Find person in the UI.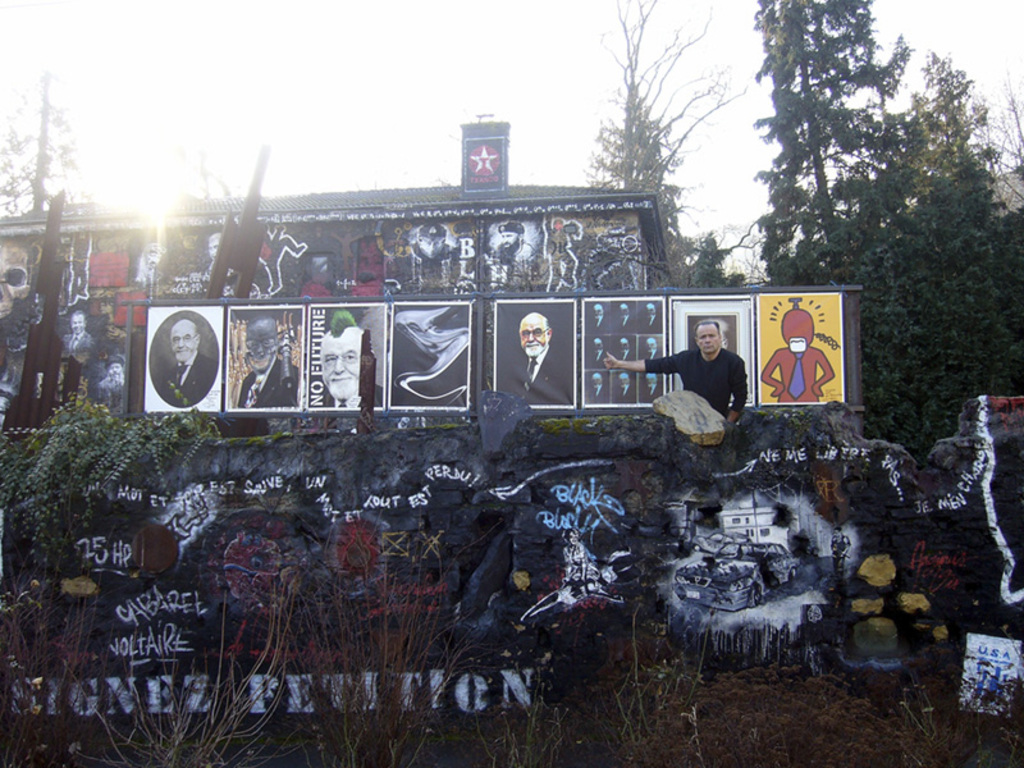
UI element at box(218, 541, 279, 614).
